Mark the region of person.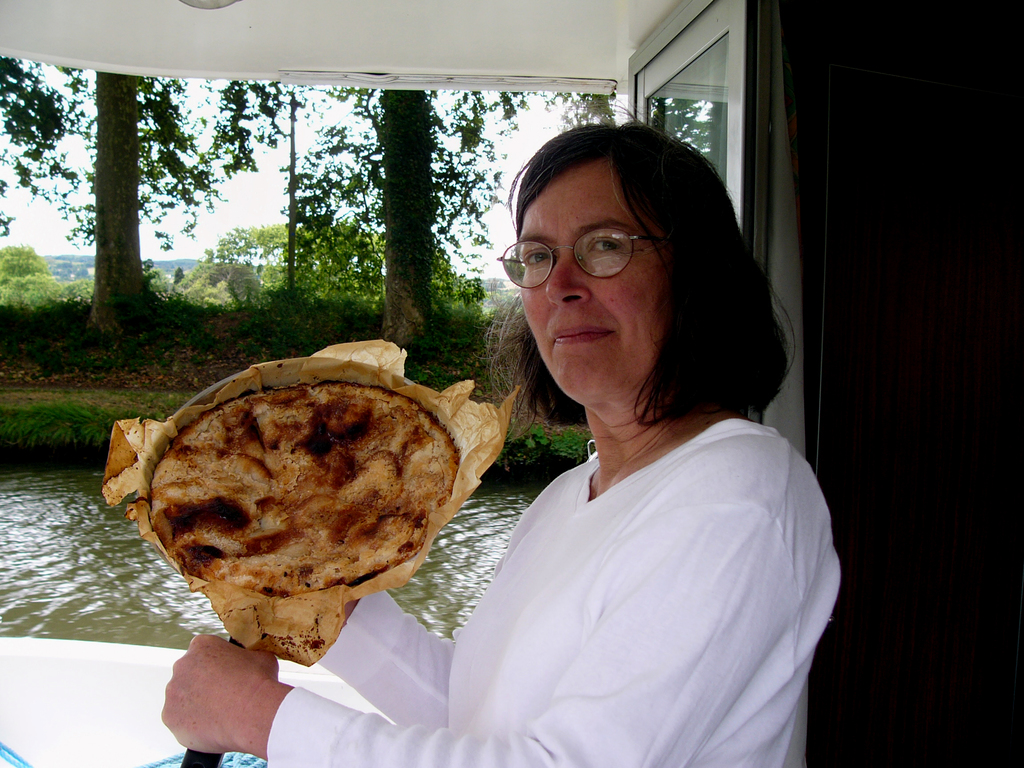
Region: bbox=[163, 102, 842, 767].
